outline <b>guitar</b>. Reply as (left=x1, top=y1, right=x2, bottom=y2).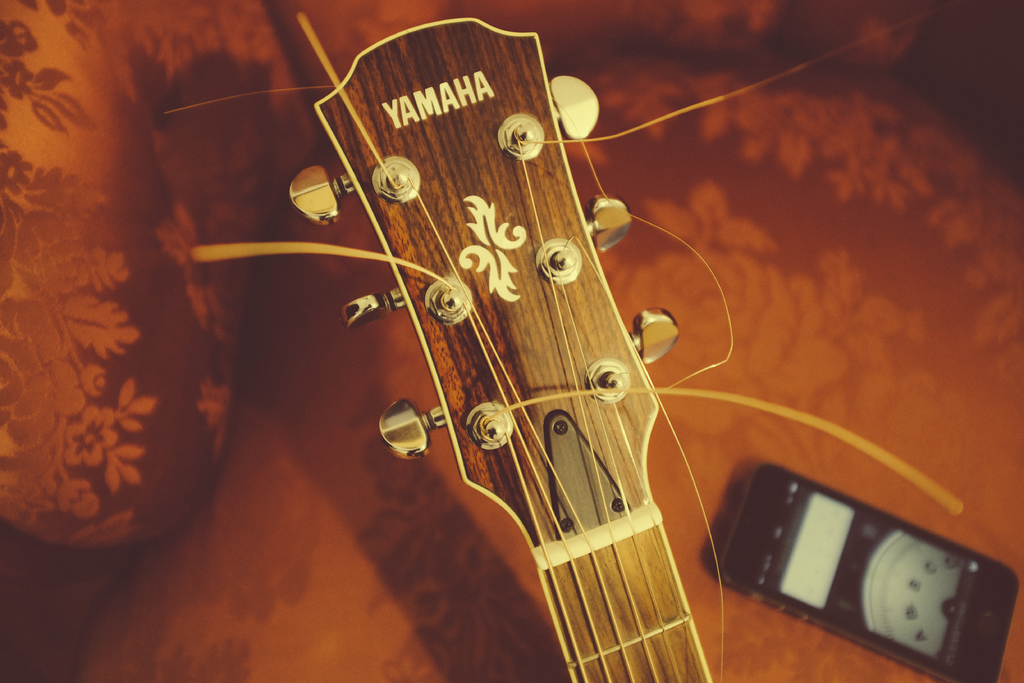
(left=235, top=89, right=813, bottom=682).
